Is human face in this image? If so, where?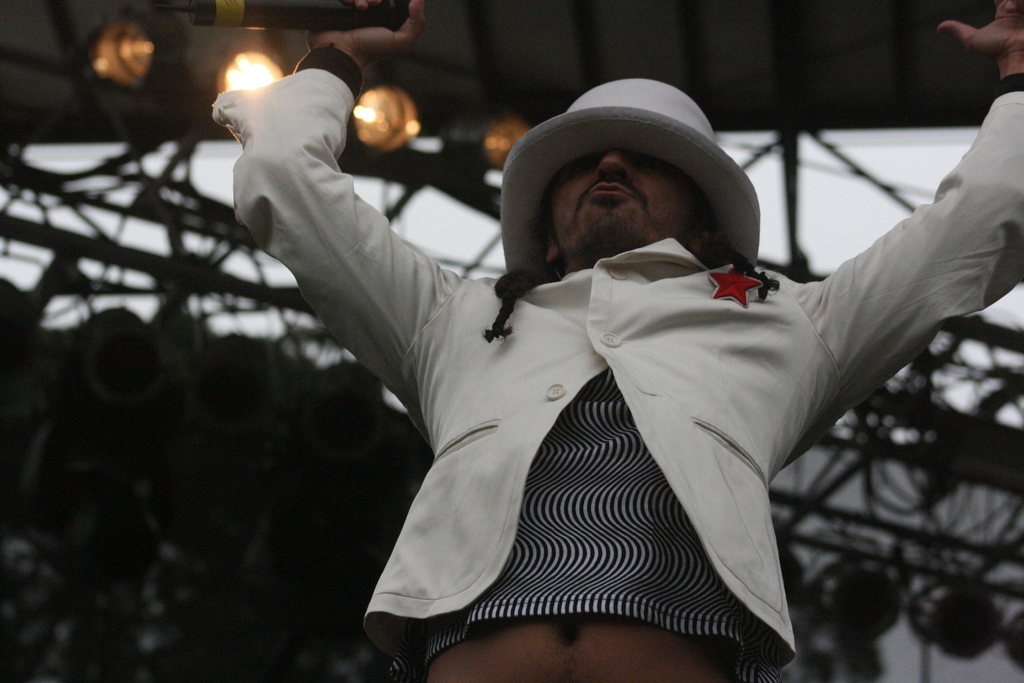
Yes, at locate(549, 150, 699, 269).
